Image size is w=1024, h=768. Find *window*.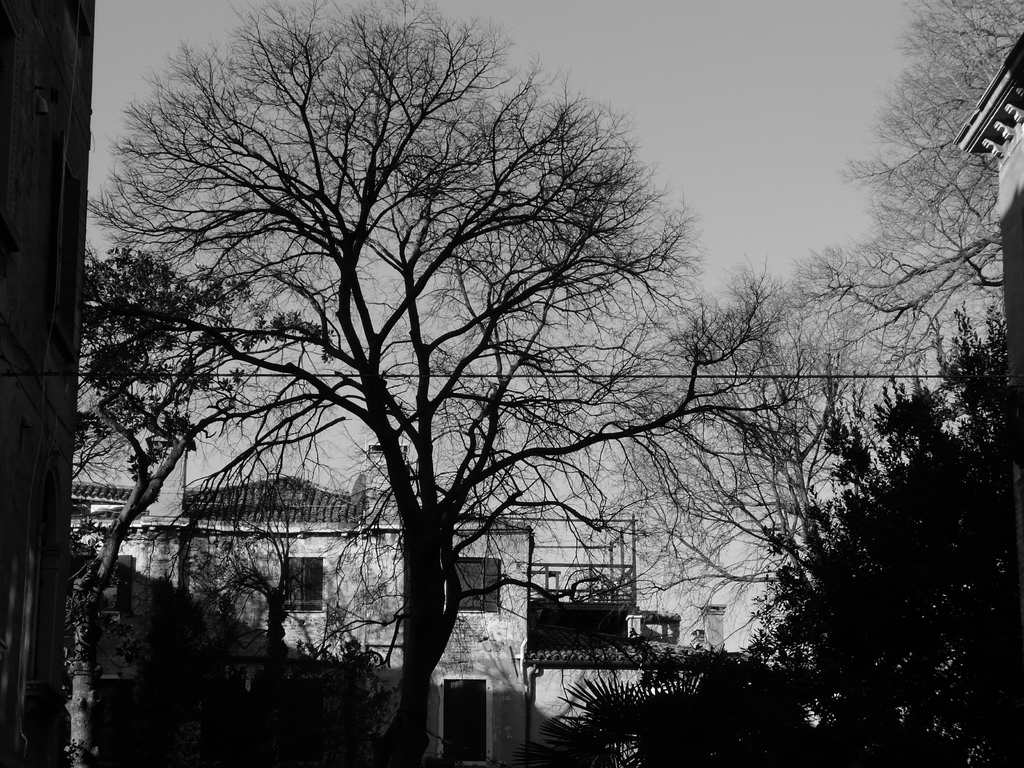
select_region(456, 559, 499, 616).
